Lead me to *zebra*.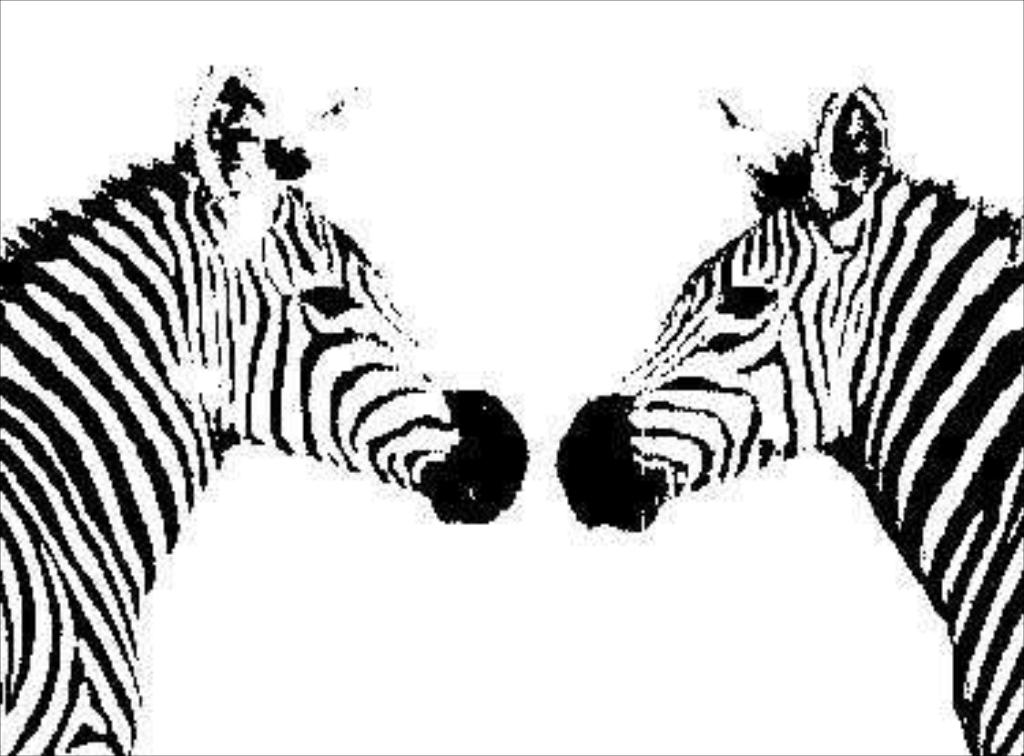
Lead to (541, 85, 1021, 753).
